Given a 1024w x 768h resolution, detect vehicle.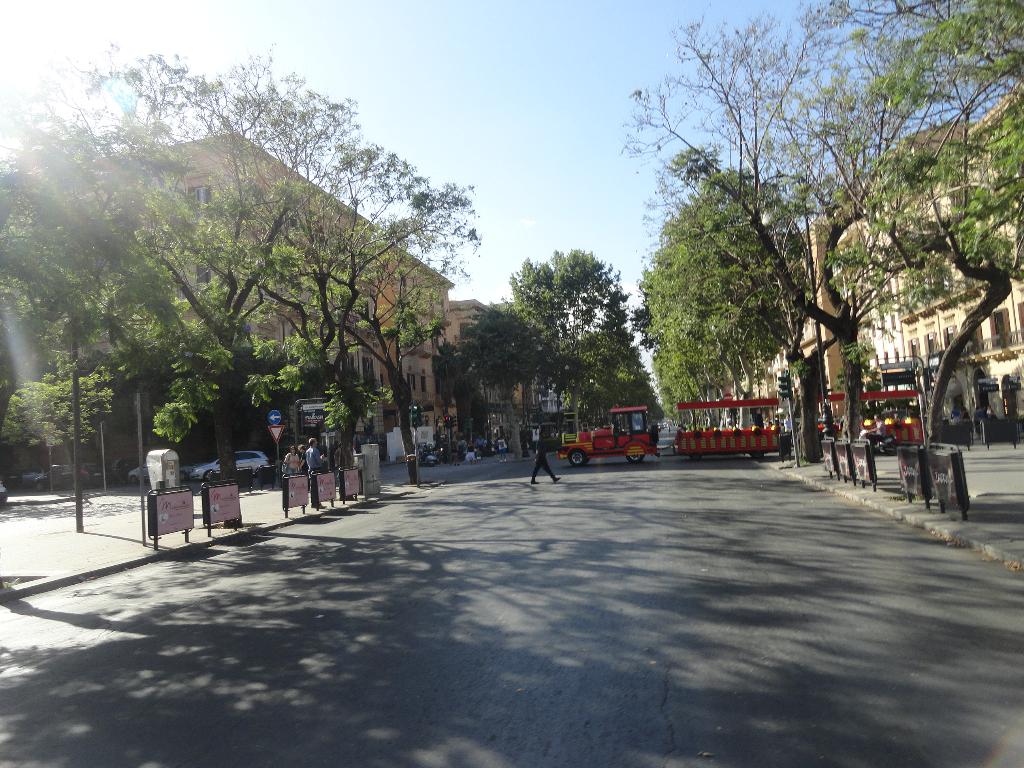
Rect(192, 447, 275, 479).
